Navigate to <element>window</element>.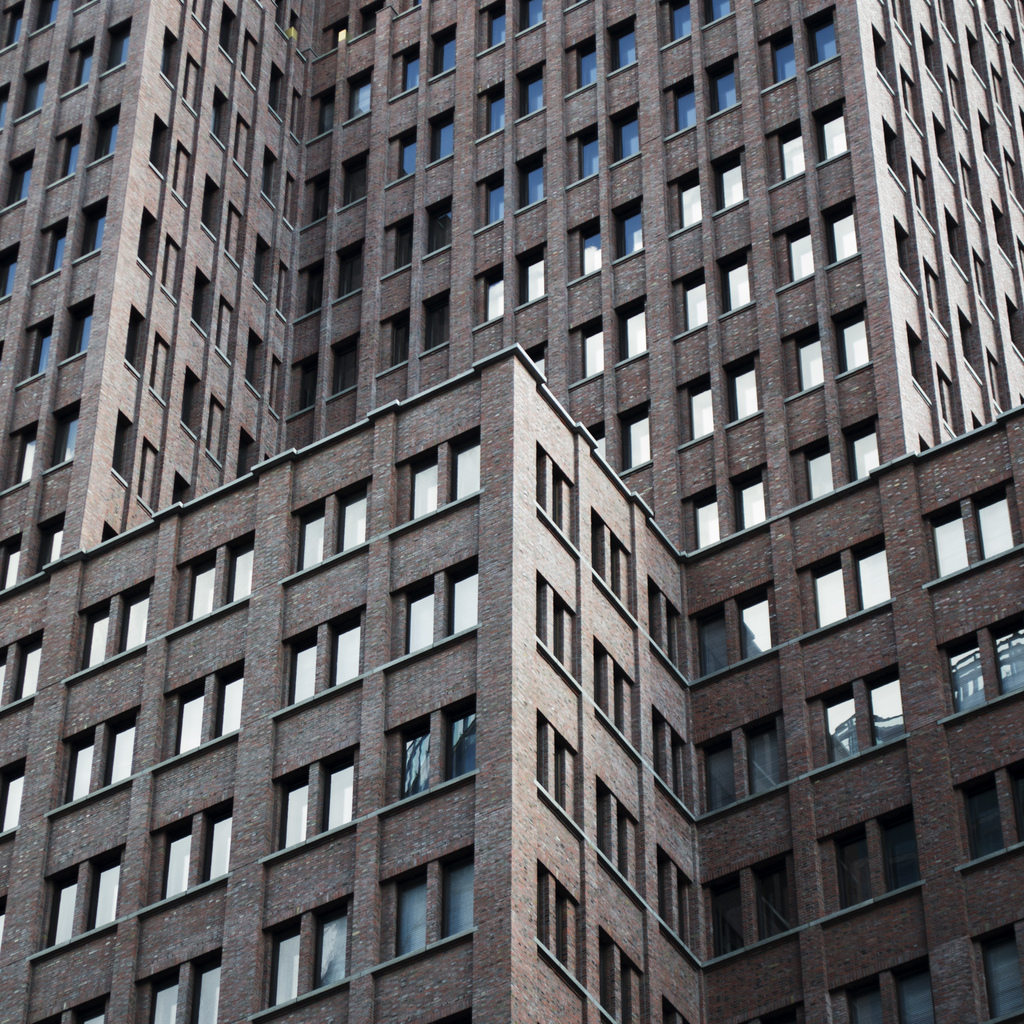
Navigation target: (810, 538, 899, 631).
